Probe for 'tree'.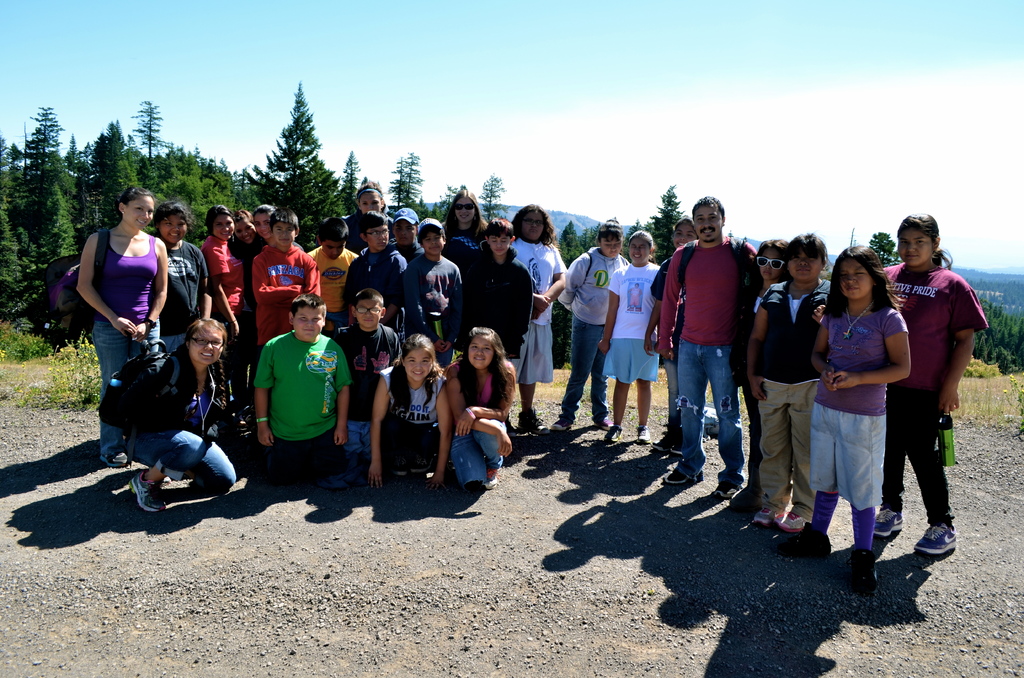
Probe result: pyautogui.locateOnScreen(477, 172, 509, 223).
